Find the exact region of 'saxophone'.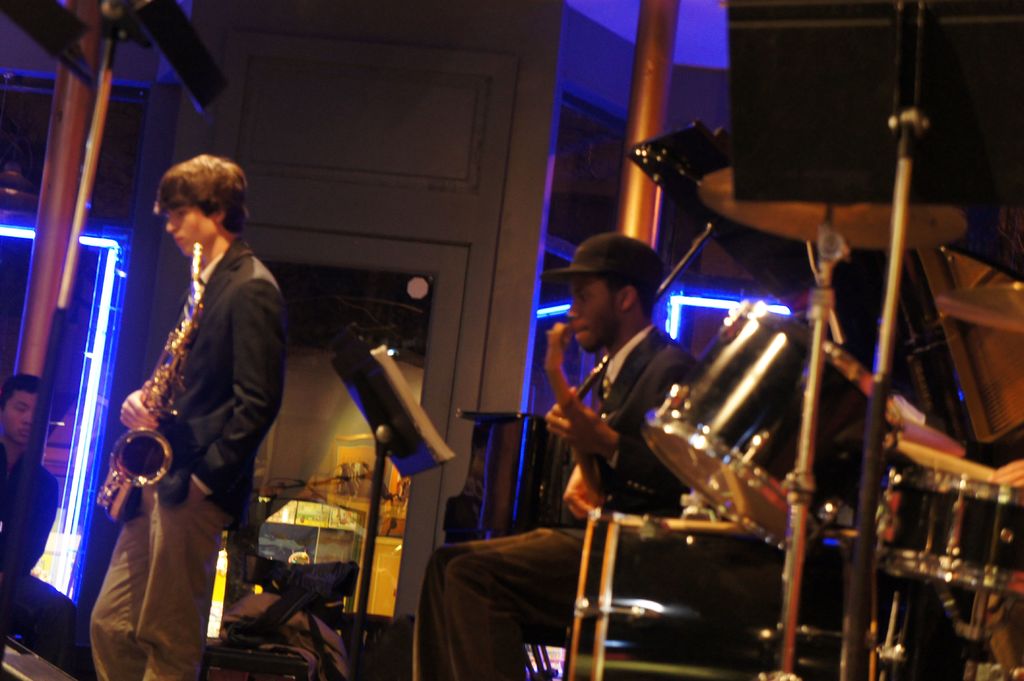
Exact region: 95:237:207:523.
